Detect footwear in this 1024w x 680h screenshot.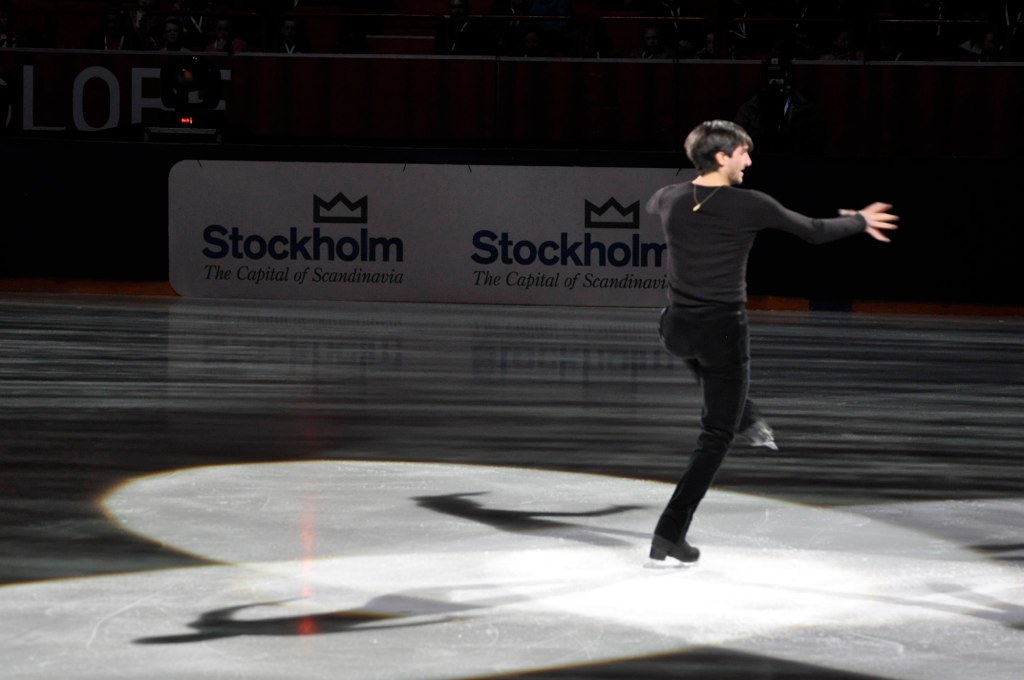
Detection: box=[739, 417, 777, 453].
